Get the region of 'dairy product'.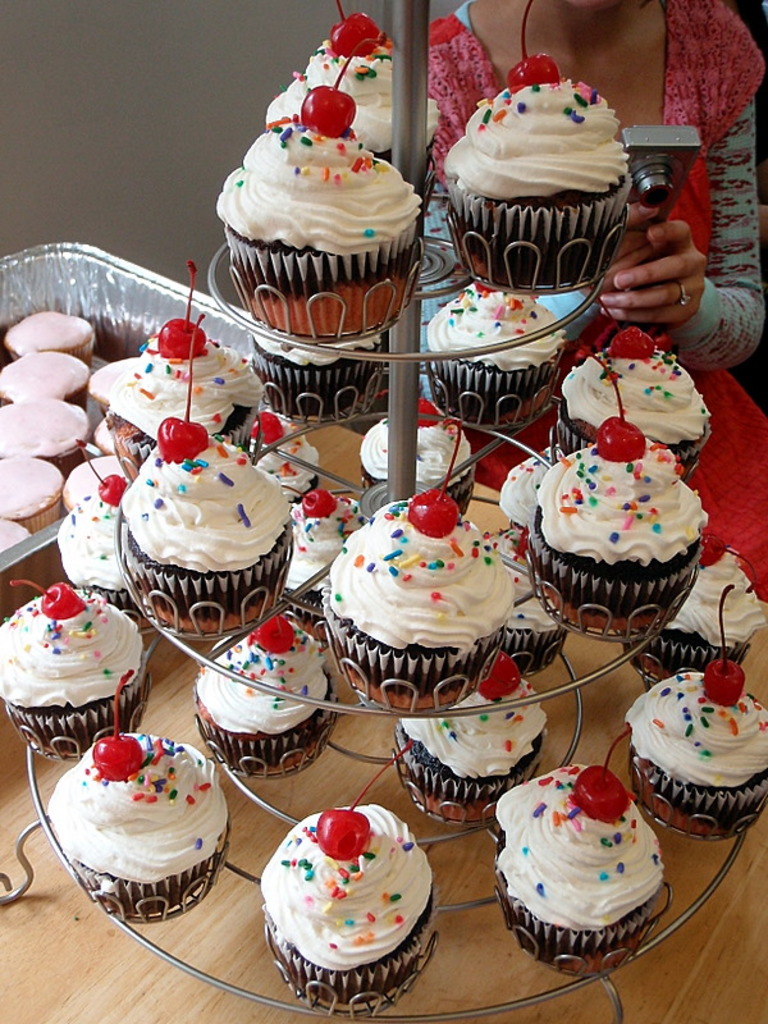
{"x1": 0, "y1": 311, "x2": 99, "y2": 351}.
